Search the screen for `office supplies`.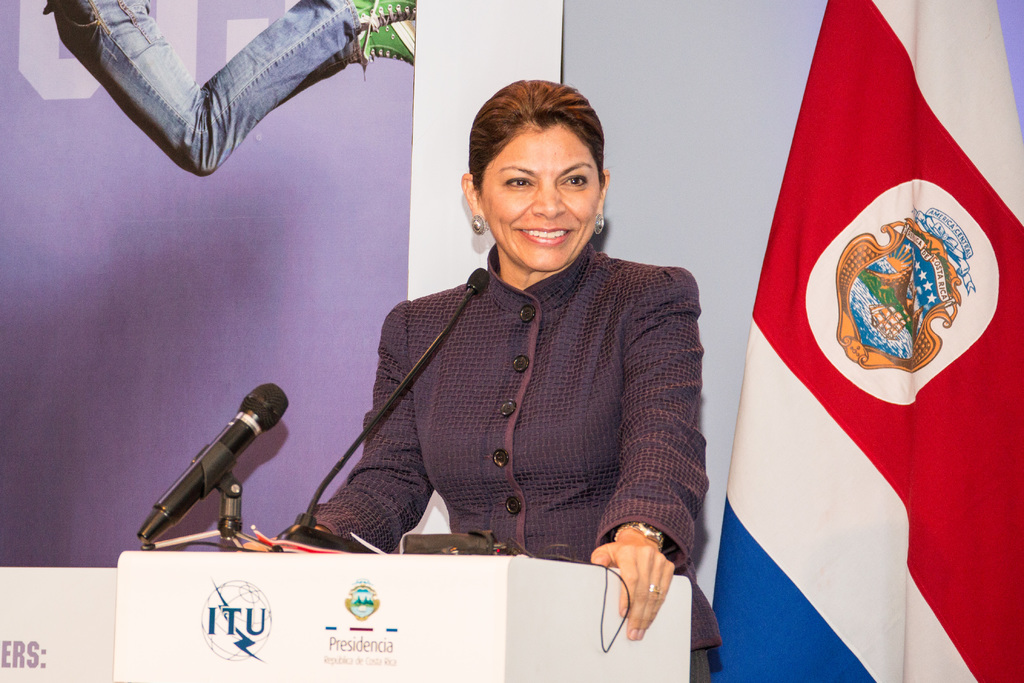
Found at x1=310 y1=264 x2=490 y2=545.
